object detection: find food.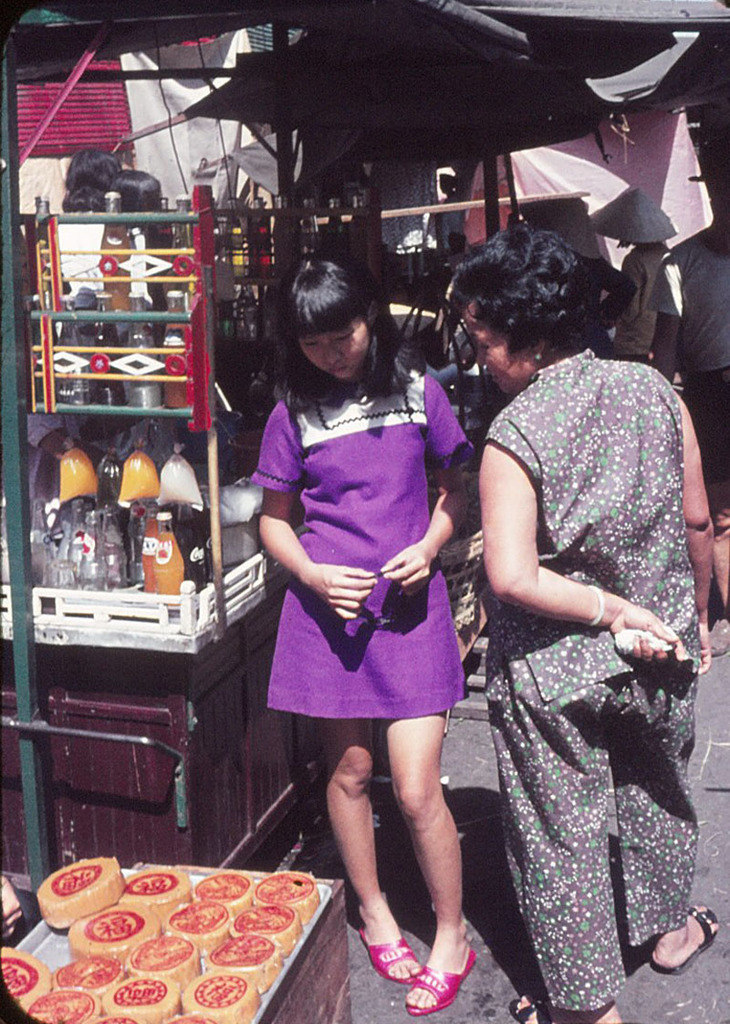
<bbox>254, 866, 326, 921</bbox>.
